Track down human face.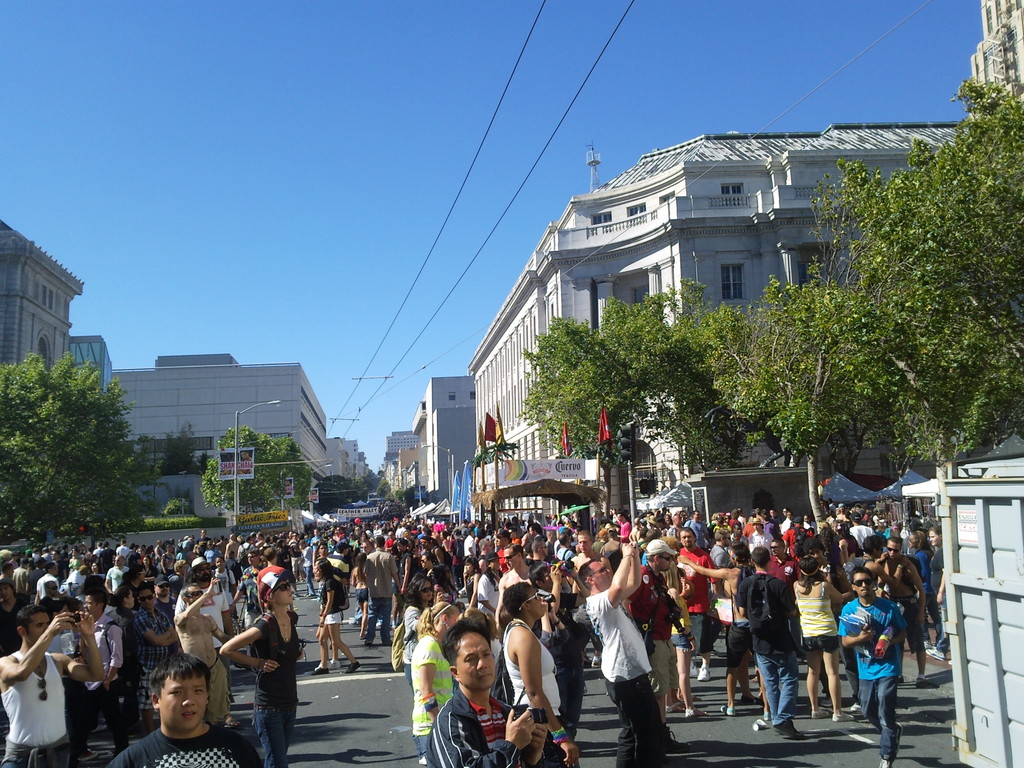
Tracked to crop(927, 534, 941, 546).
